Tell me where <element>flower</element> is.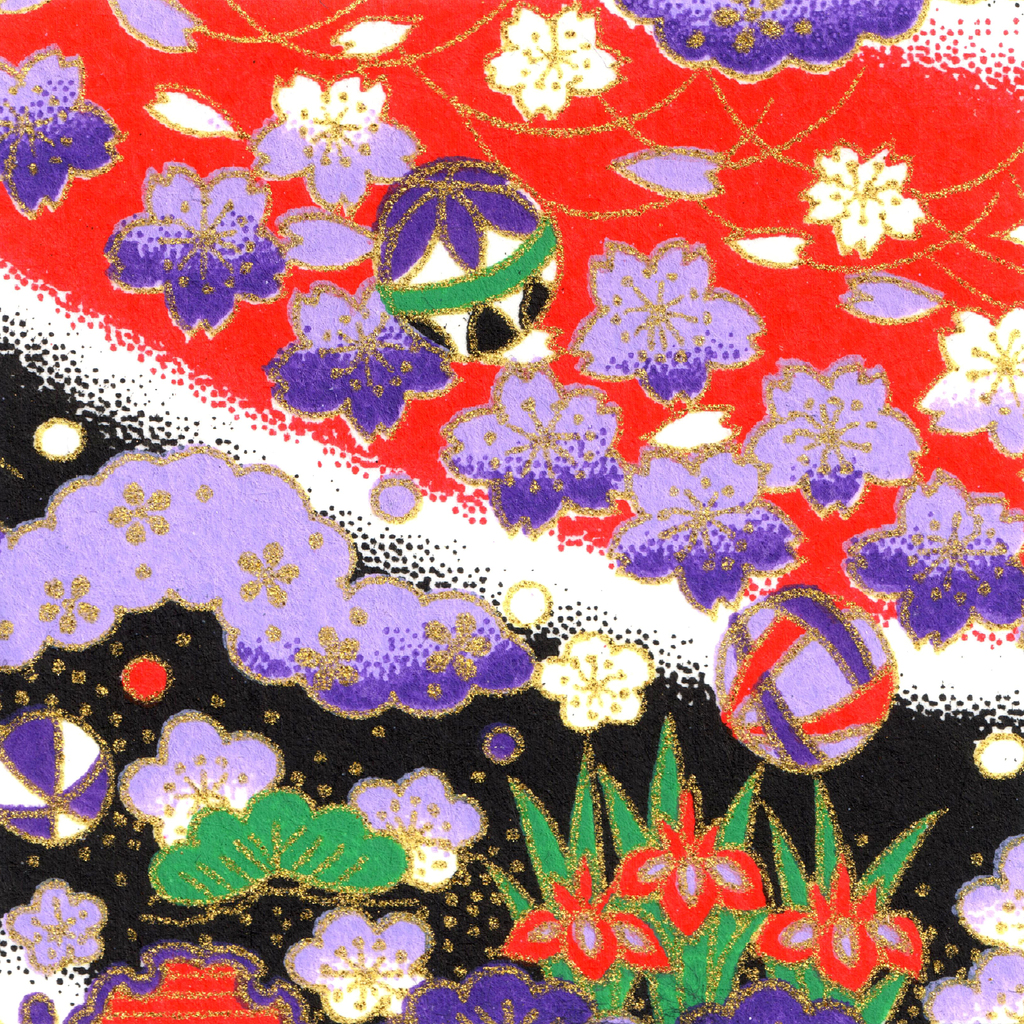
<element>flower</element> is at [739,362,929,505].
